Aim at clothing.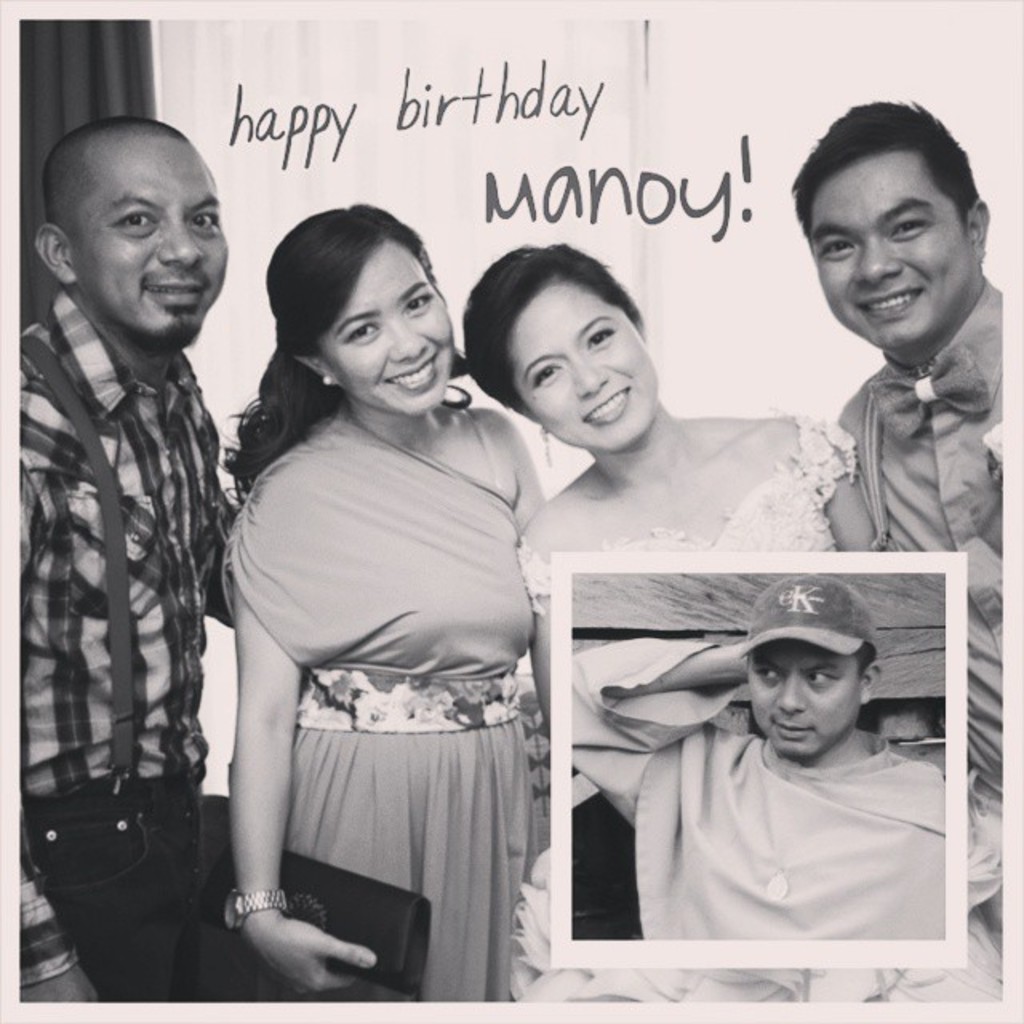
Aimed at BBox(18, 291, 245, 998).
